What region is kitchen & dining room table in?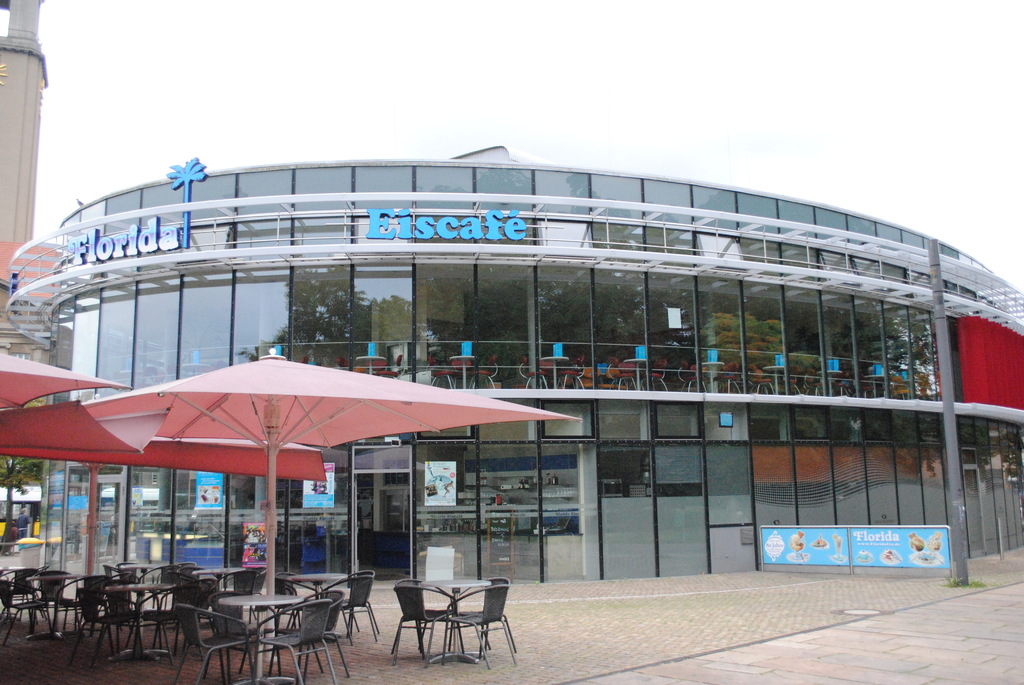
(380,562,499,665).
